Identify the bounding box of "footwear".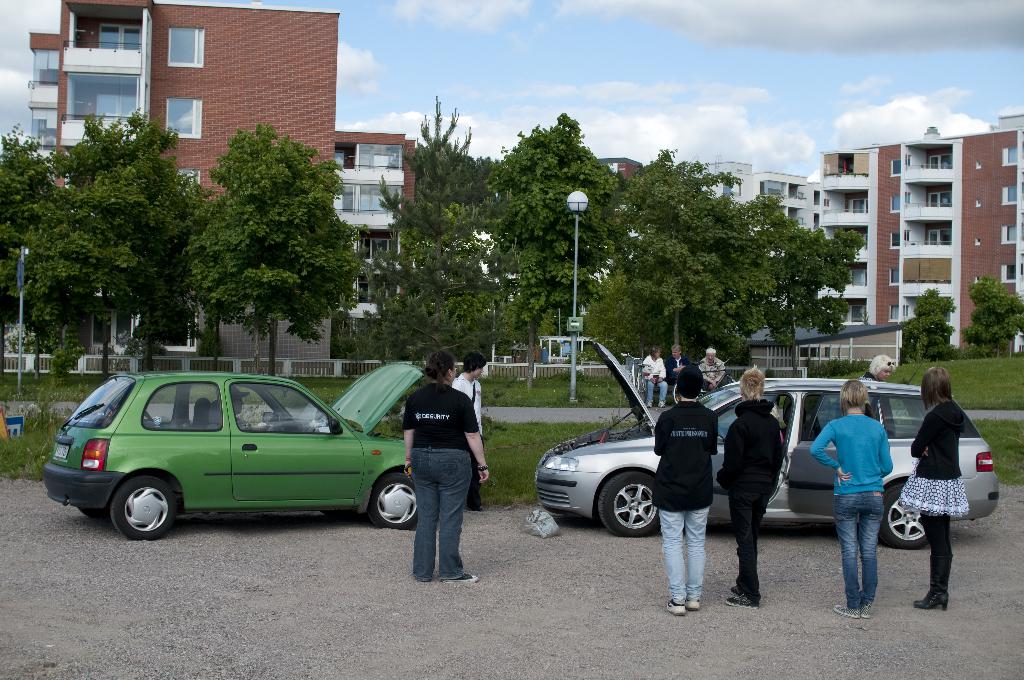
467 508 492 516.
